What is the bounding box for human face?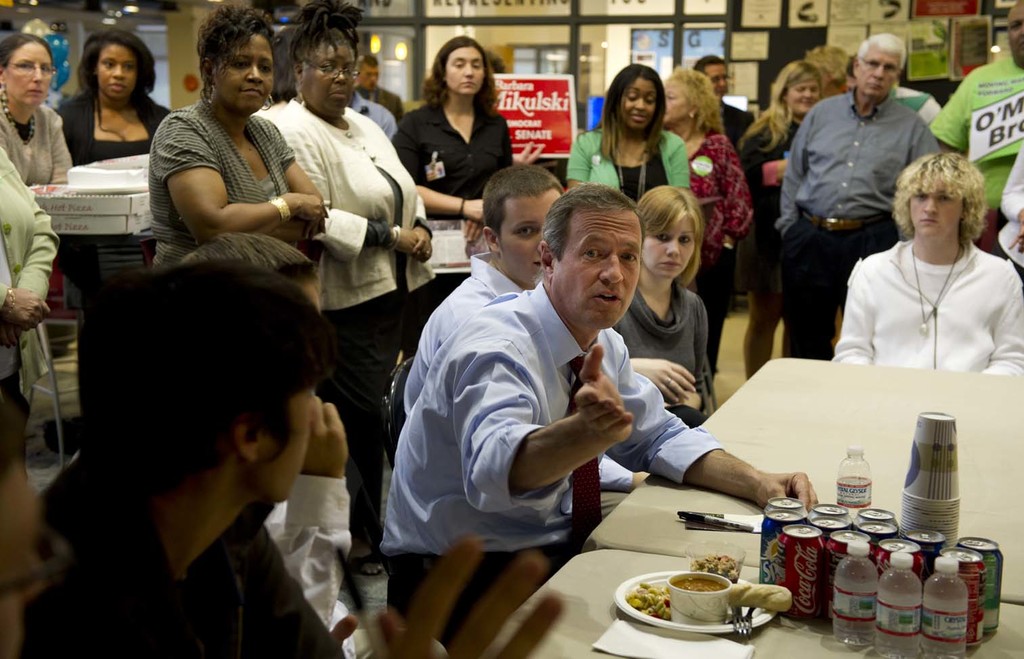
locate(858, 51, 894, 95).
